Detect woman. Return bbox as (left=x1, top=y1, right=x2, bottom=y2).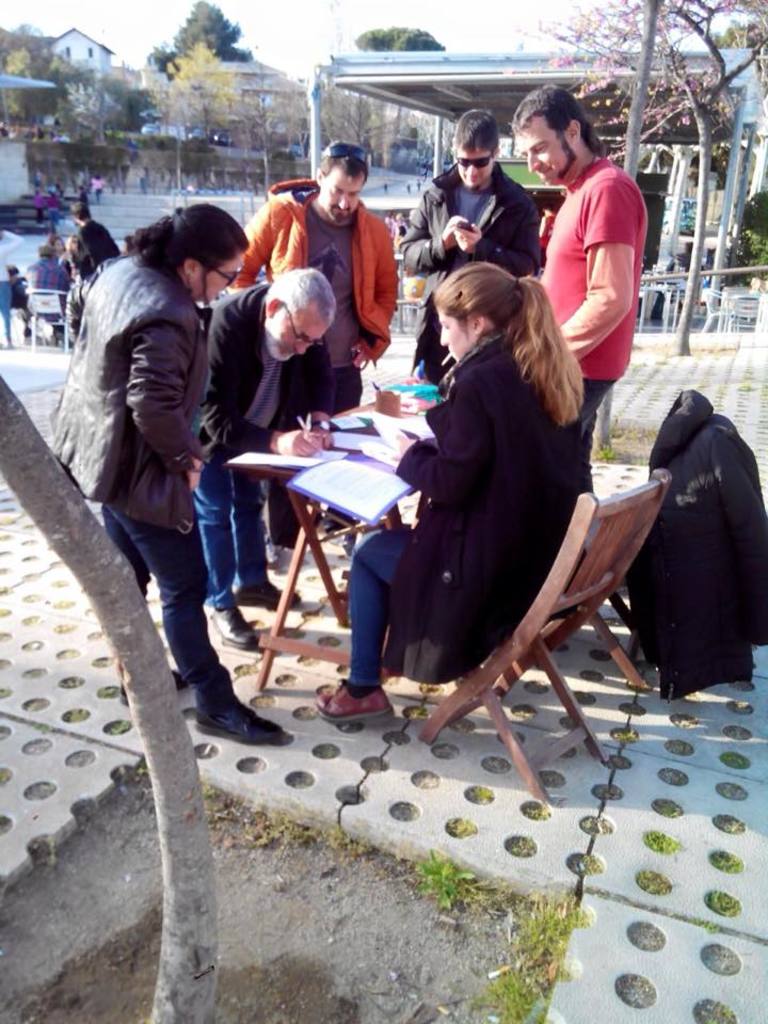
(left=309, top=259, right=590, bottom=729).
